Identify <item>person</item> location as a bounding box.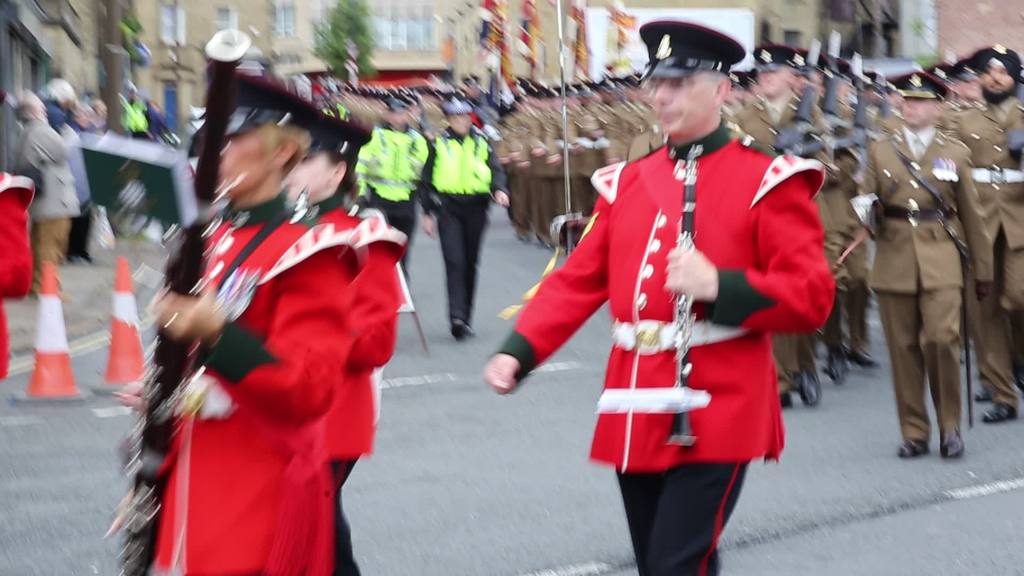
detection(116, 63, 356, 575).
